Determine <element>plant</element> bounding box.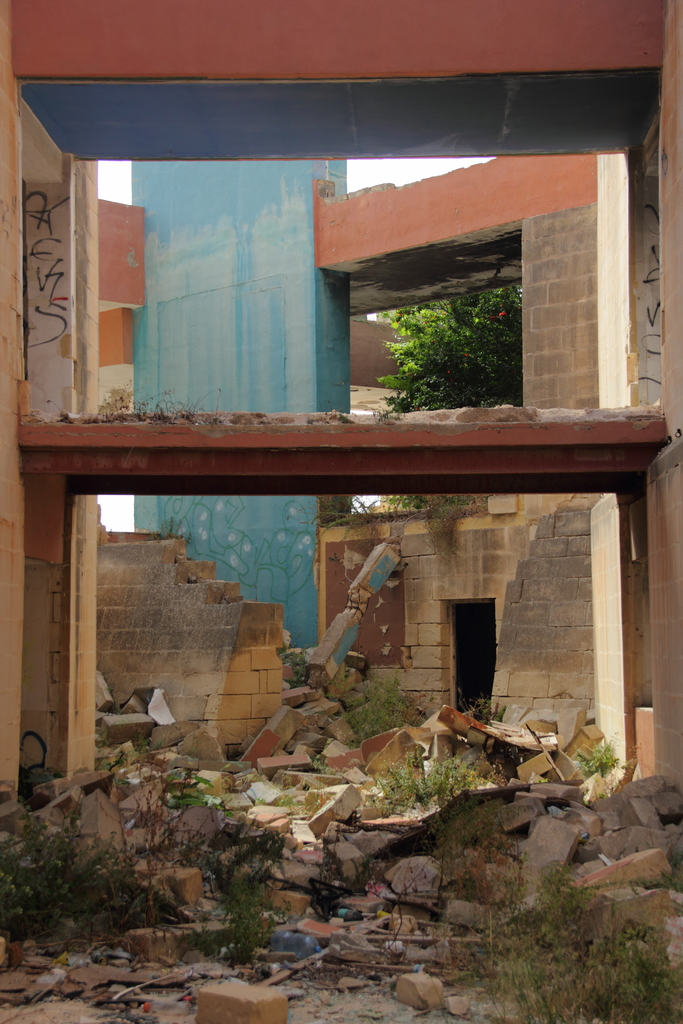
Determined: pyautogui.locateOnScreen(300, 790, 329, 817).
